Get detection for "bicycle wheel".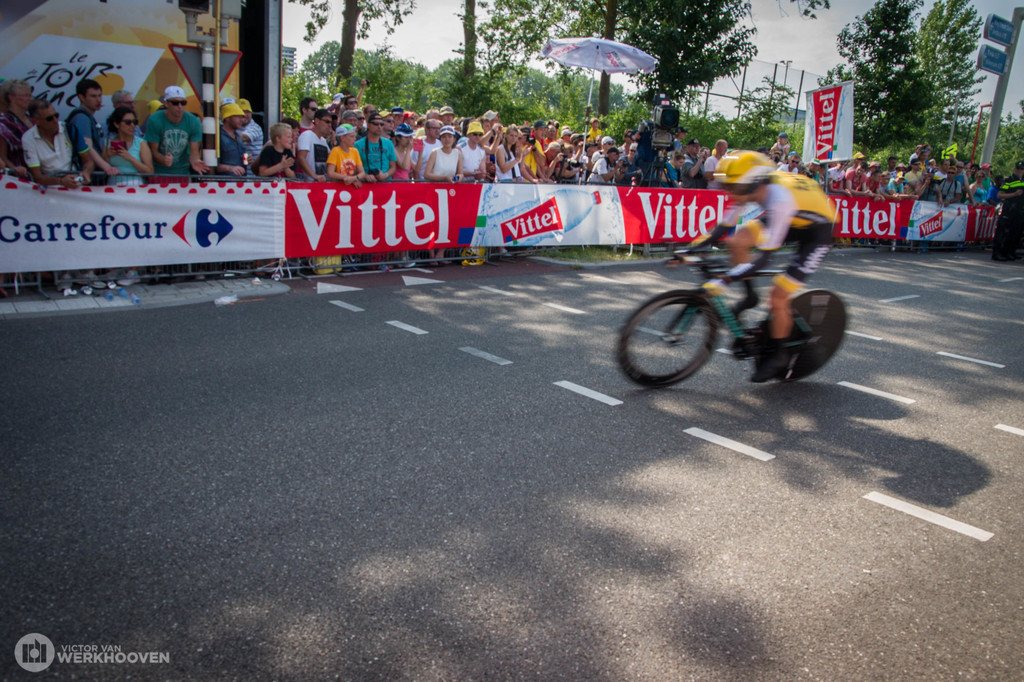
Detection: [755, 288, 852, 382].
